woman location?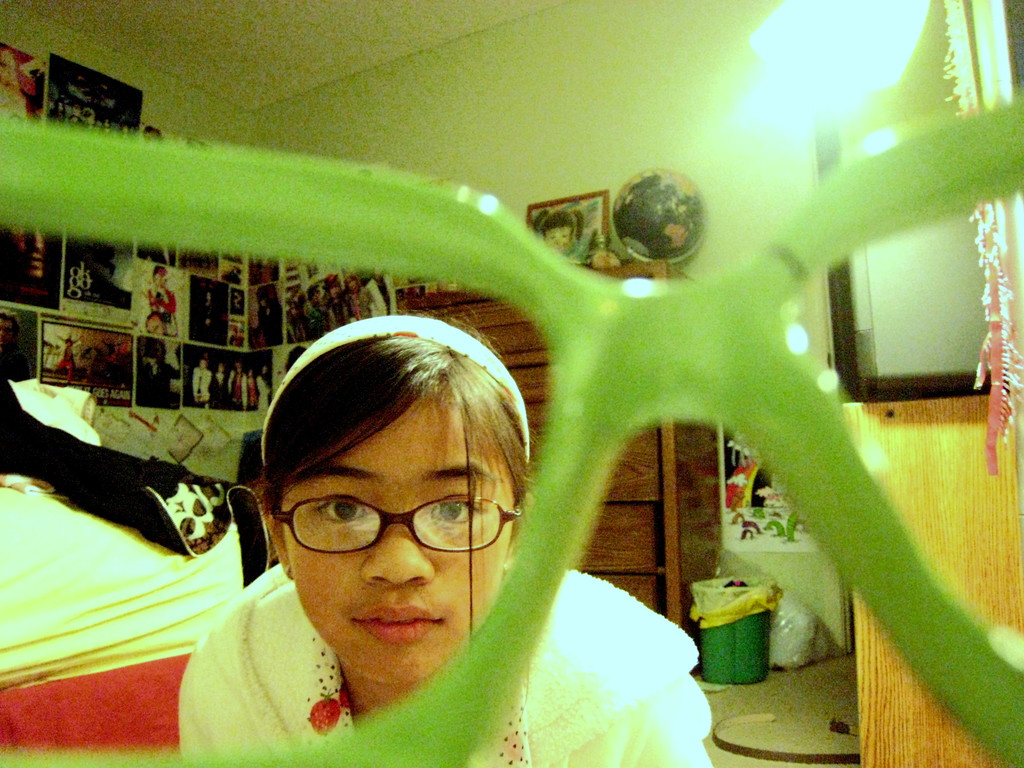
x1=280 y1=292 x2=303 y2=349
